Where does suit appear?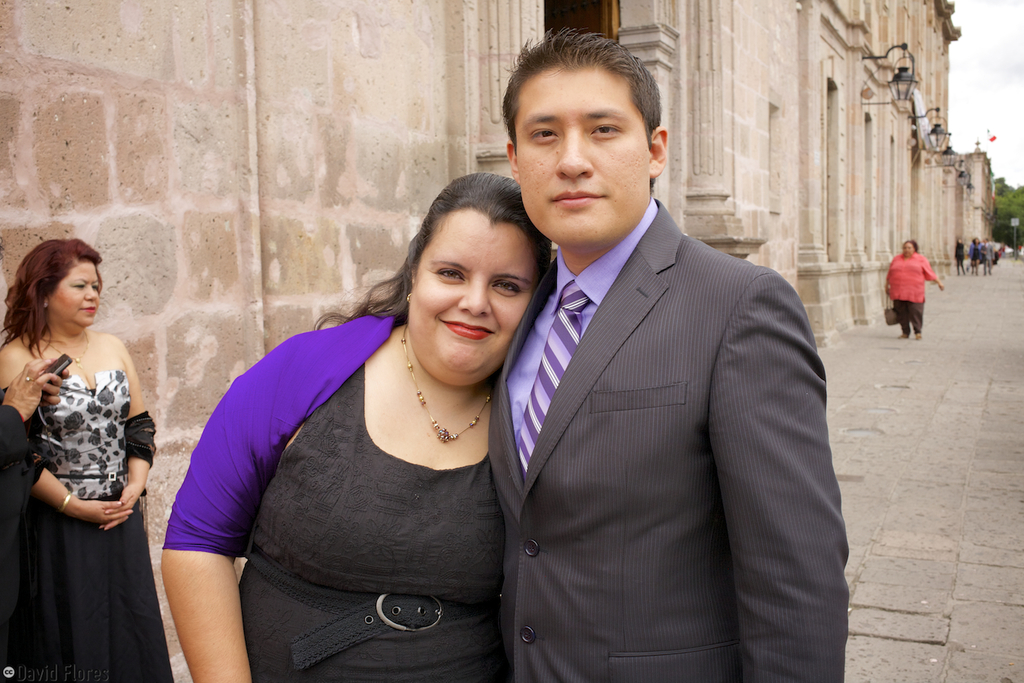
Appears at pyautogui.locateOnScreen(478, 69, 849, 682).
